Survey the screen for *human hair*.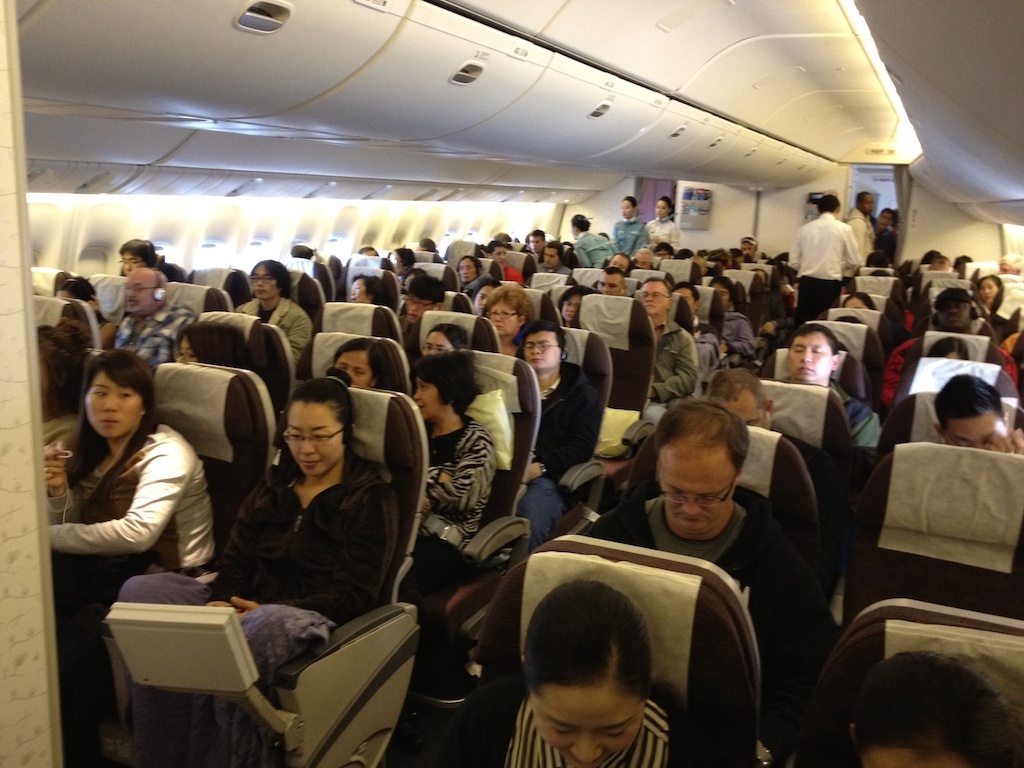
Survey found: (58, 270, 98, 292).
